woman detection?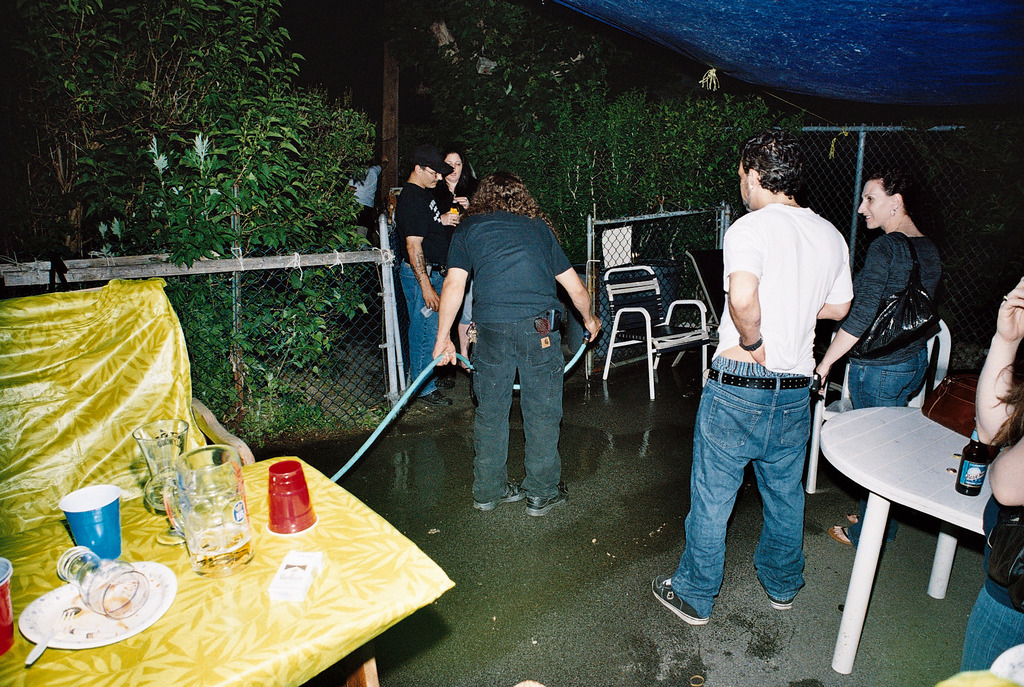
box(435, 145, 481, 374)
